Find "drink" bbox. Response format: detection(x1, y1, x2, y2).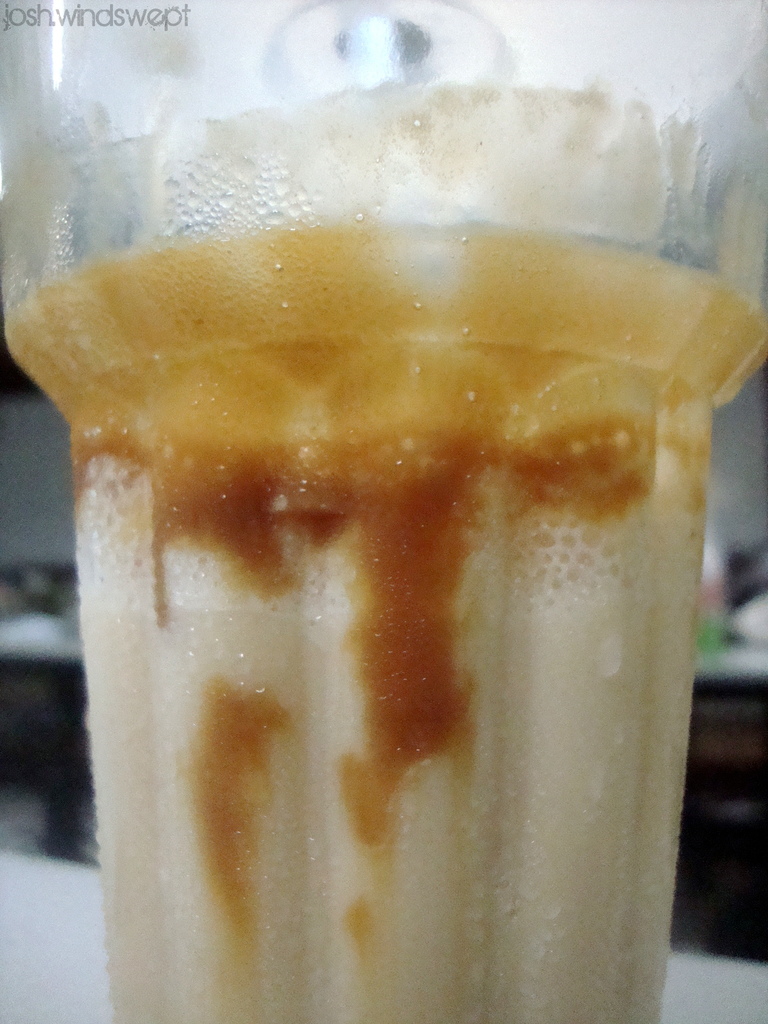
detection(29, 97, 760, 1016).
